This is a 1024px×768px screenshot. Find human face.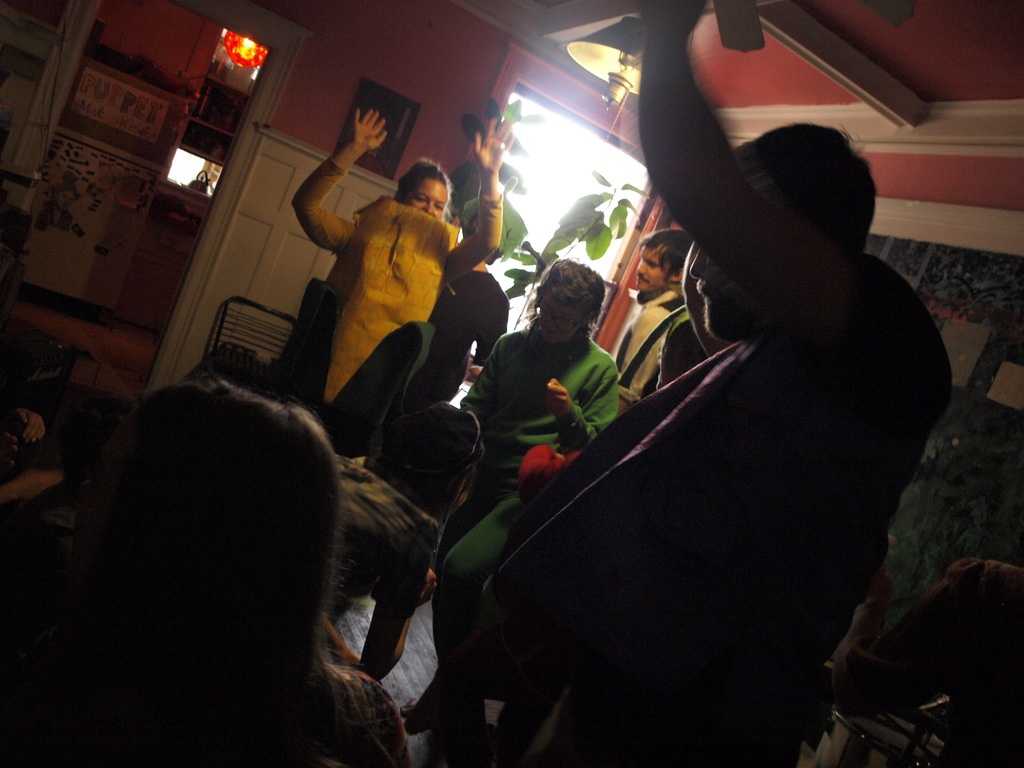
Bounding box: locate(636, 248, 668, 288).
